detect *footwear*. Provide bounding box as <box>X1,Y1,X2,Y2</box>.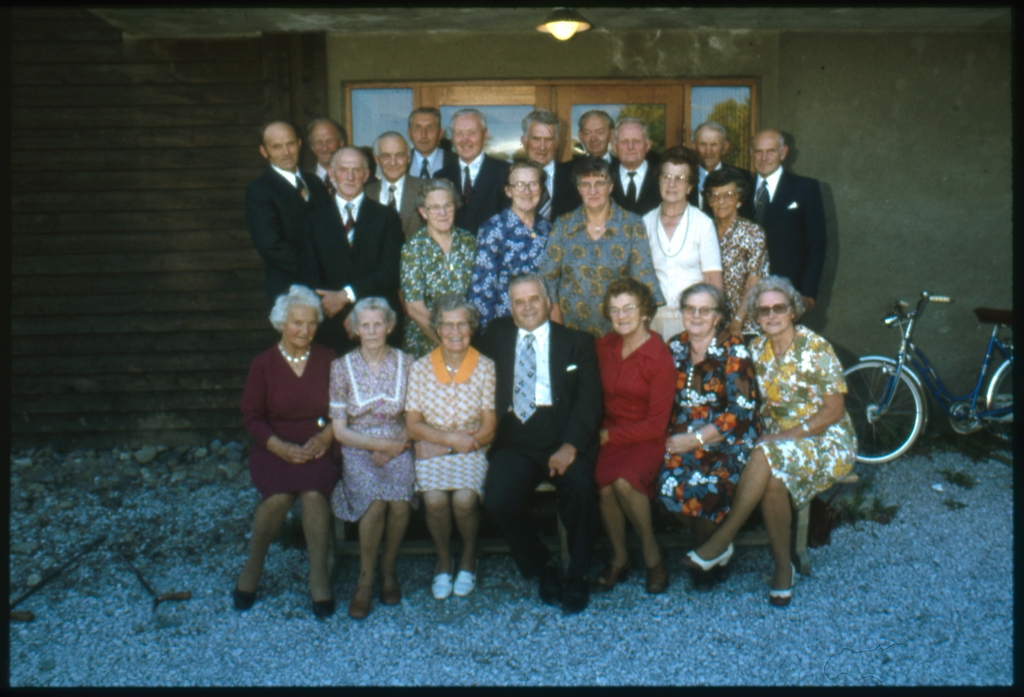
<box>594,560,627,589</box>.
